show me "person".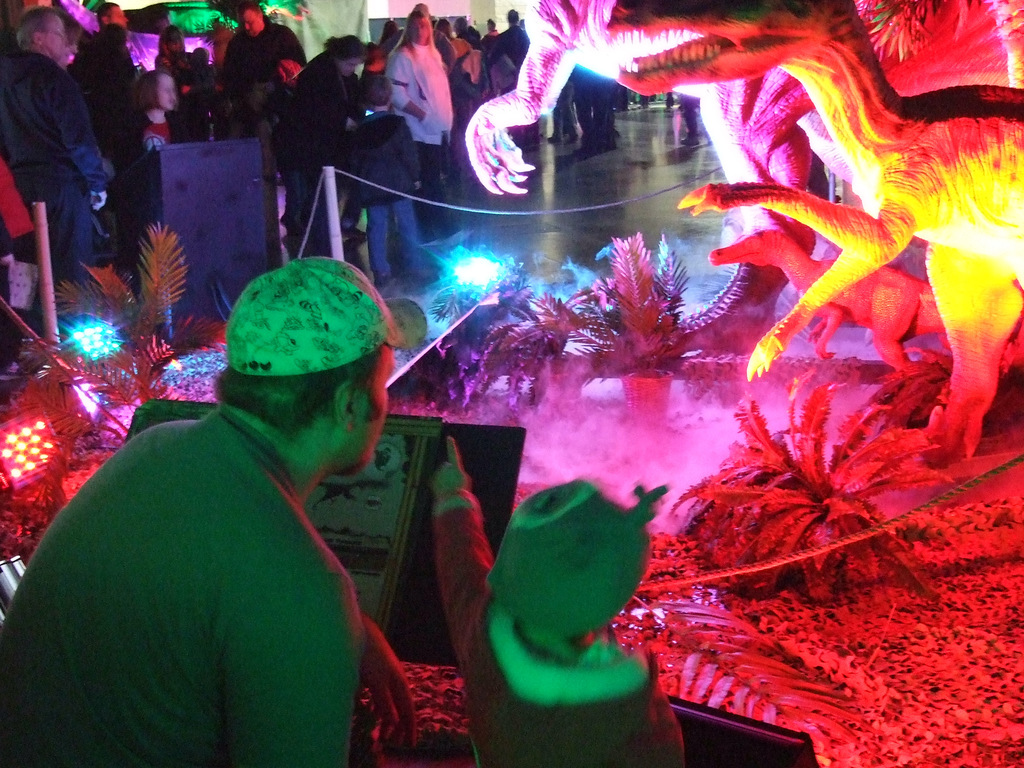
"person" is here: region(457, 17, 473, 58).
